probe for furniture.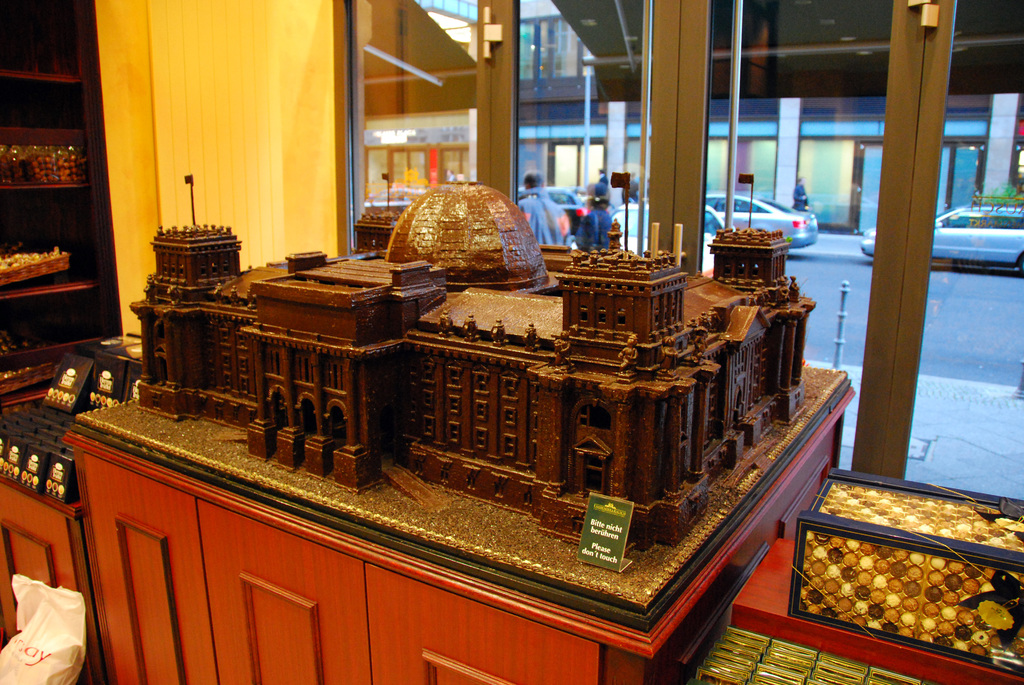
Probe result: {"left": 61, "top": 387, "right": 858, "bottom": 684}.
